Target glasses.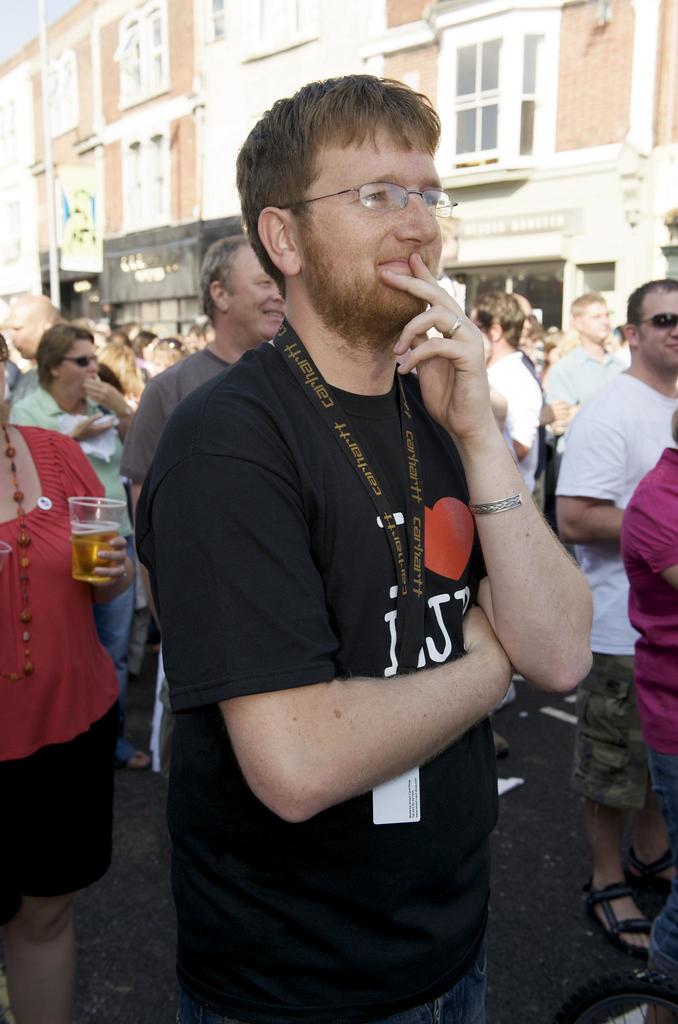
Target region: BBox(60, 349, 95, 370).
